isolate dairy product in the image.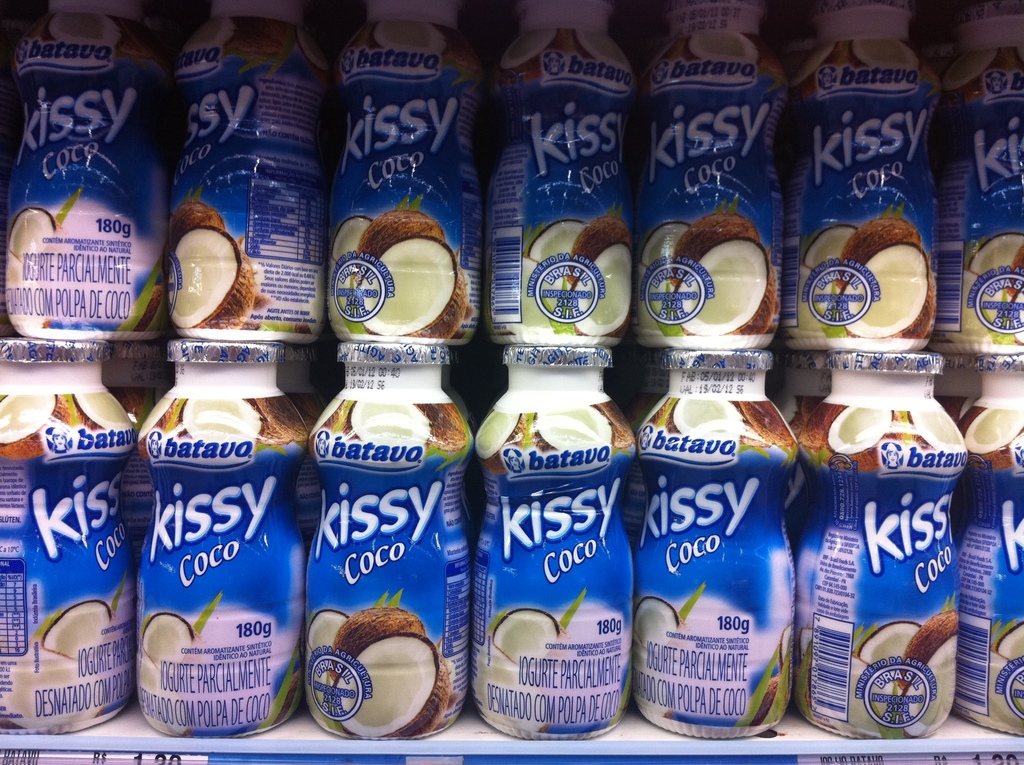
Isolated region: x1=138, y1=344, x2=305, y2=734.
